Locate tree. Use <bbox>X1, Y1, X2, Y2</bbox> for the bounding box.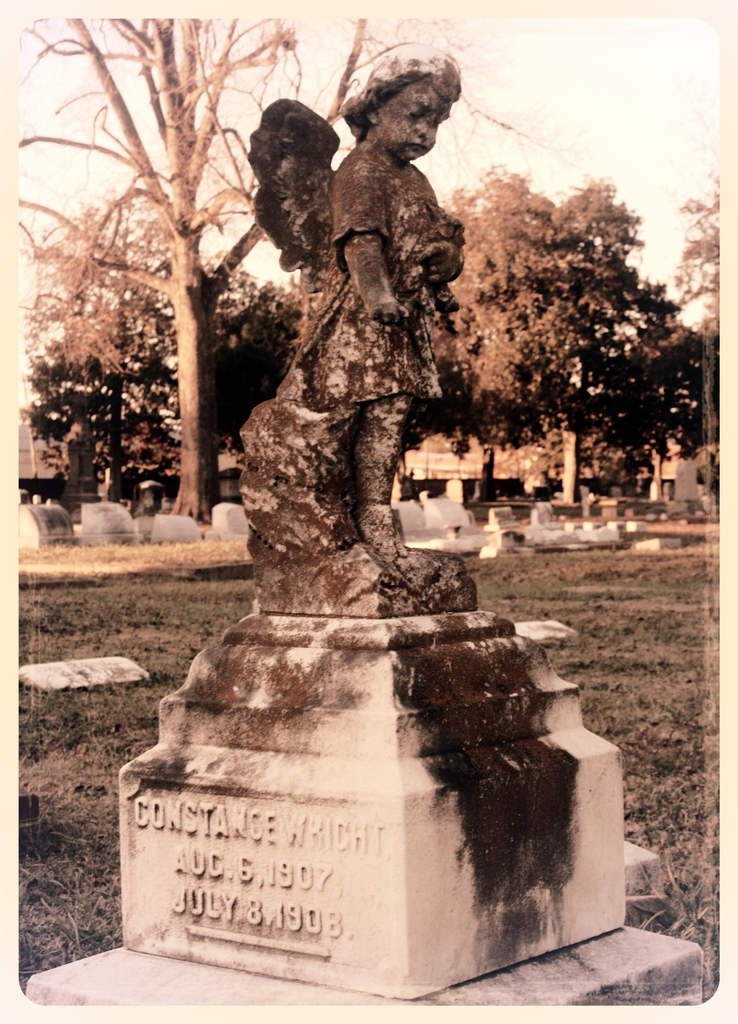
<bbox>2, 26, 343, 522</bbox>.
